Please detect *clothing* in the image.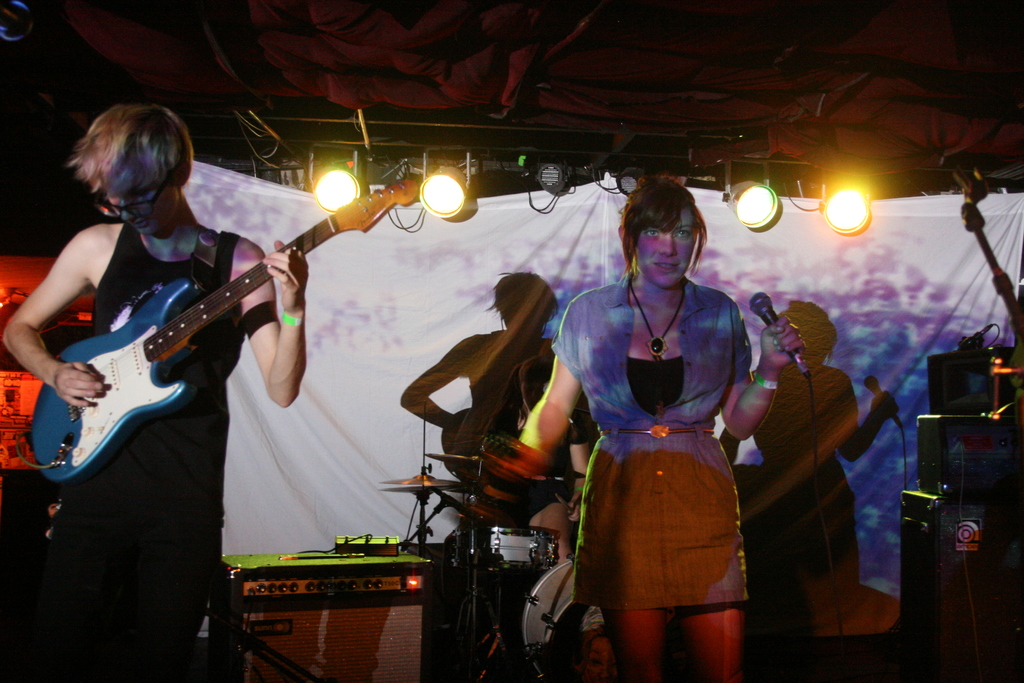
[x1=758, y1=356, x2=865, y2=643].
